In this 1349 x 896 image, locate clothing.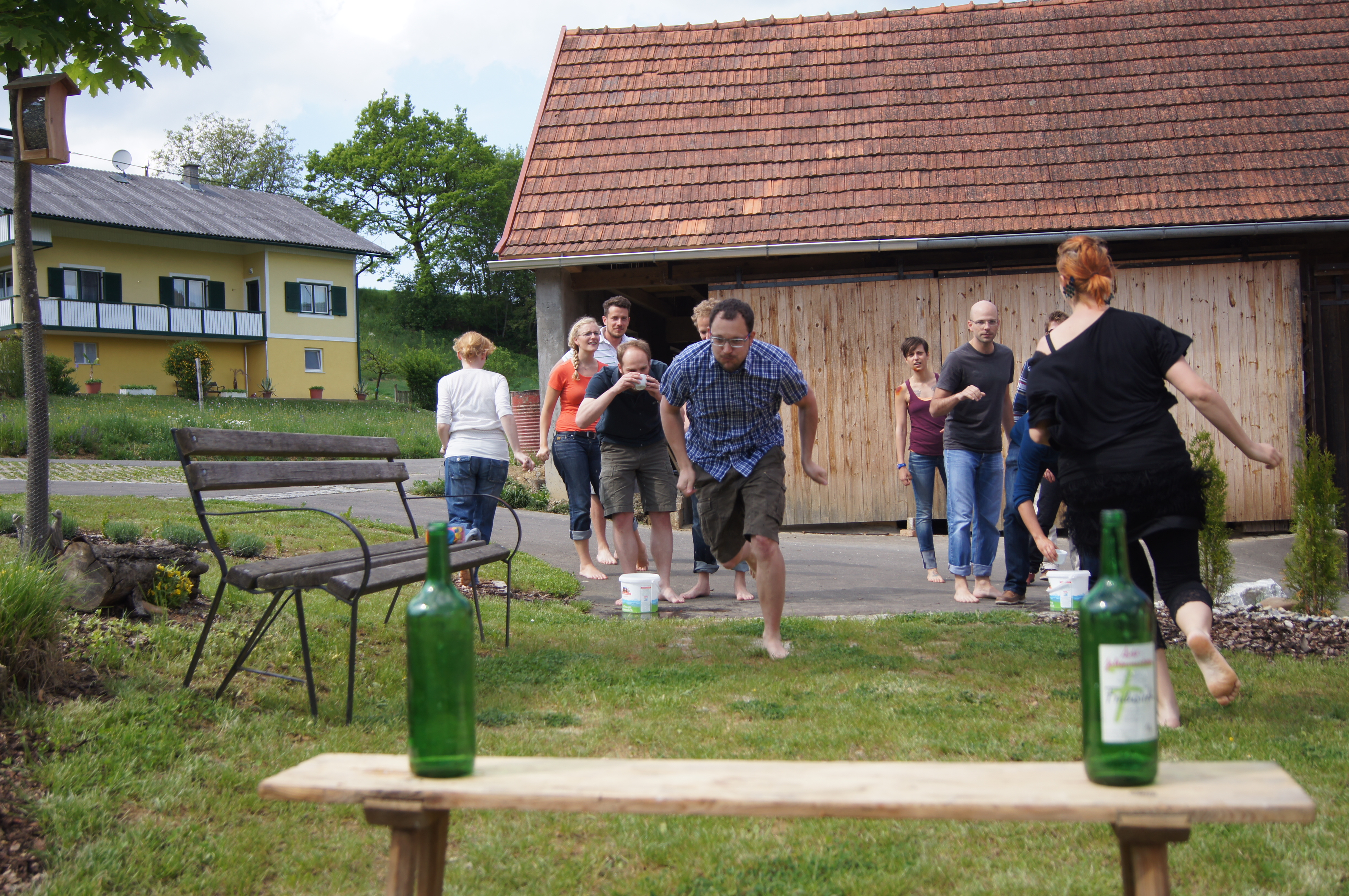
Bounding box: BBox(187, 80, 223, 161).
